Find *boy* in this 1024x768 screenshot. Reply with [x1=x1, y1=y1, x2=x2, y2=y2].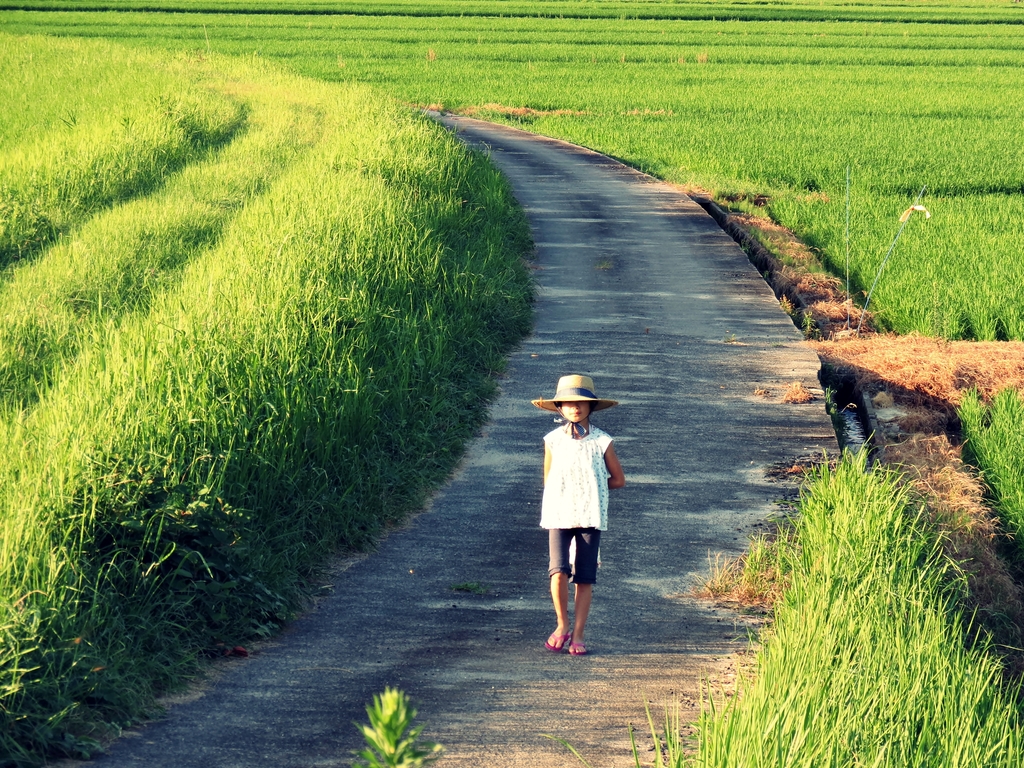
[x1=532, y1=377, x2=637, y2=657].
